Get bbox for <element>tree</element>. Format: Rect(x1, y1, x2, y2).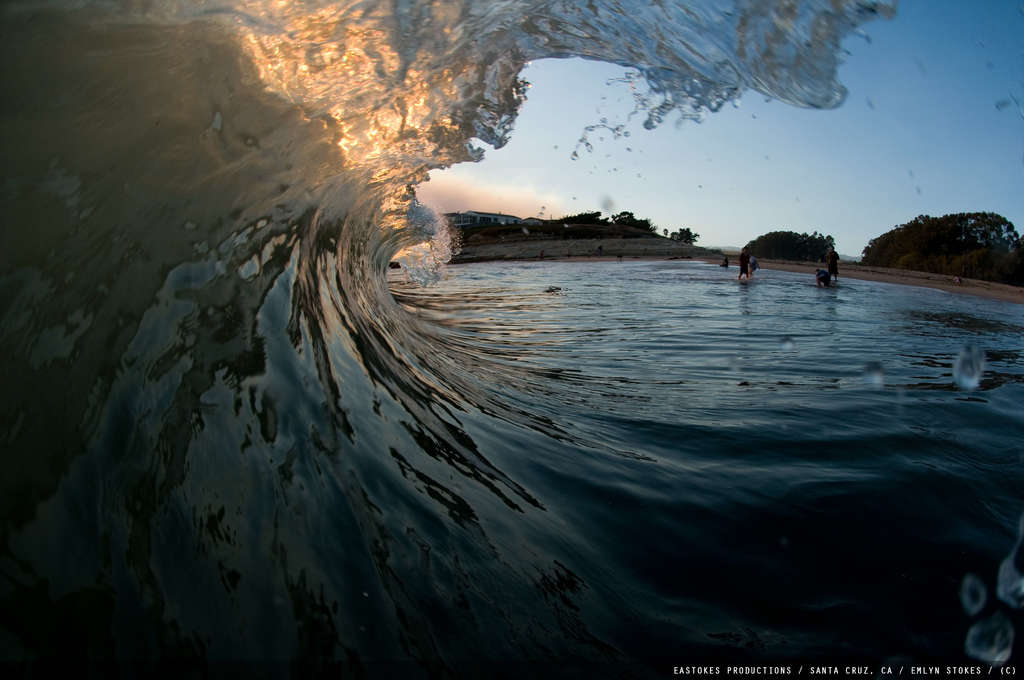
Rect(671, 224, 699, 247).
